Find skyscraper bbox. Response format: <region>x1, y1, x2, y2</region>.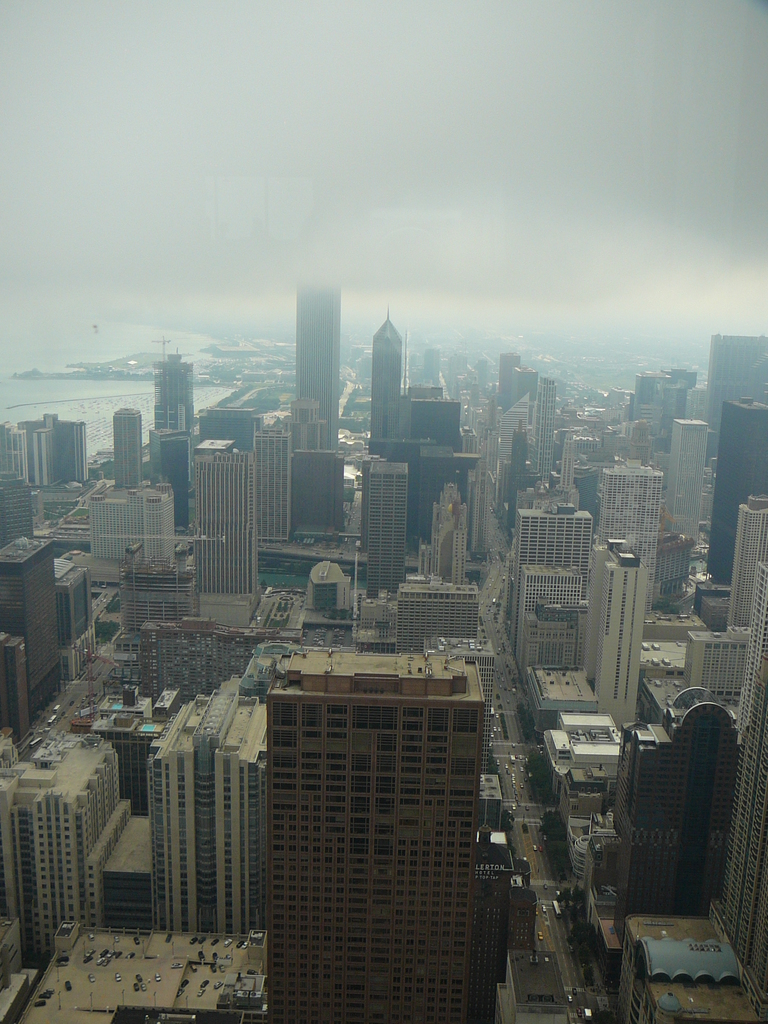
<region>253, 428, 289, 550</region>.
